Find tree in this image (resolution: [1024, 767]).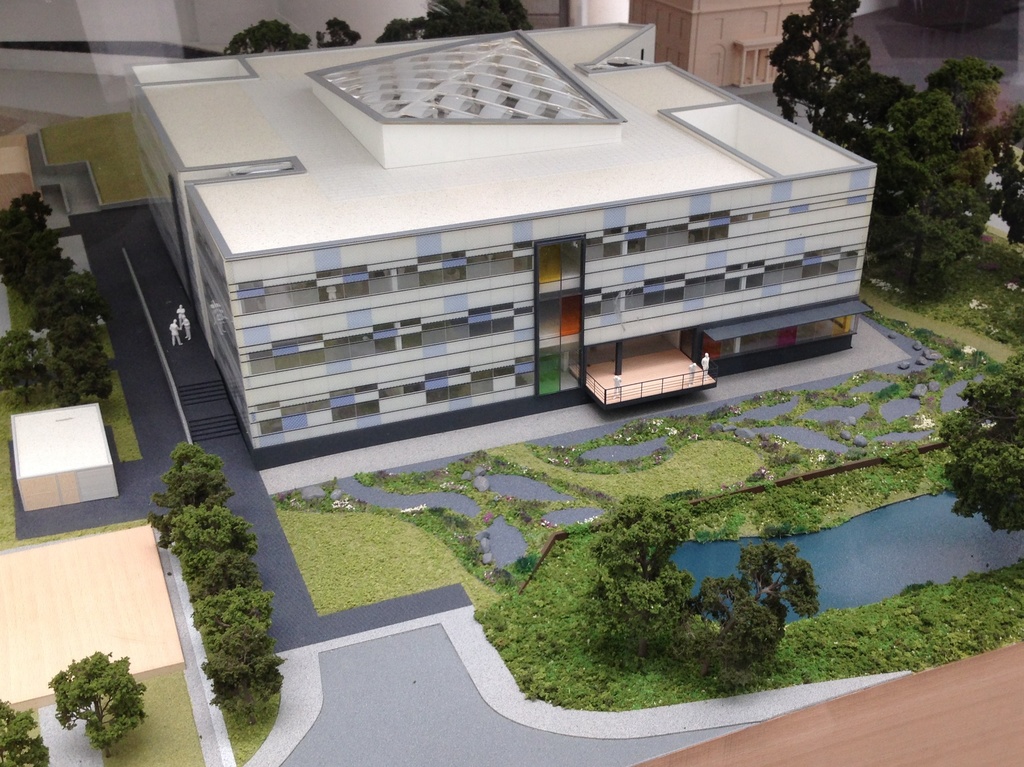
221/20/310/59.
